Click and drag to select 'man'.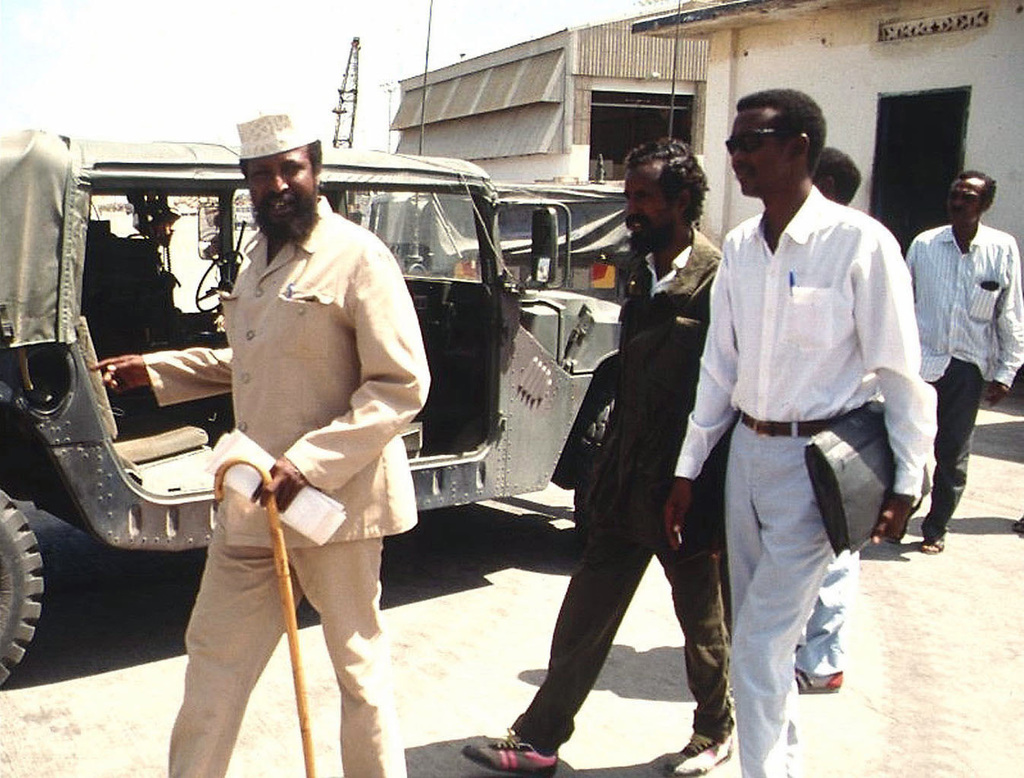
Selection: box(465, 131, 734, 777).
